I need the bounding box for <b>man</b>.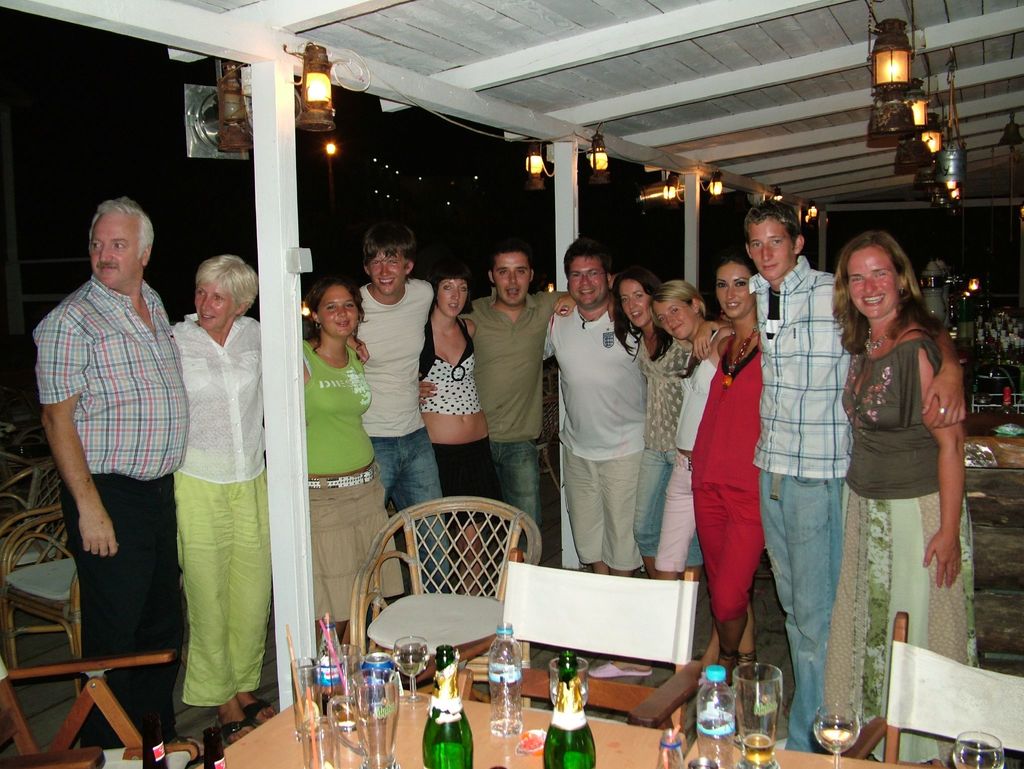
Here it is: locate(352, 230, 462, 597).
